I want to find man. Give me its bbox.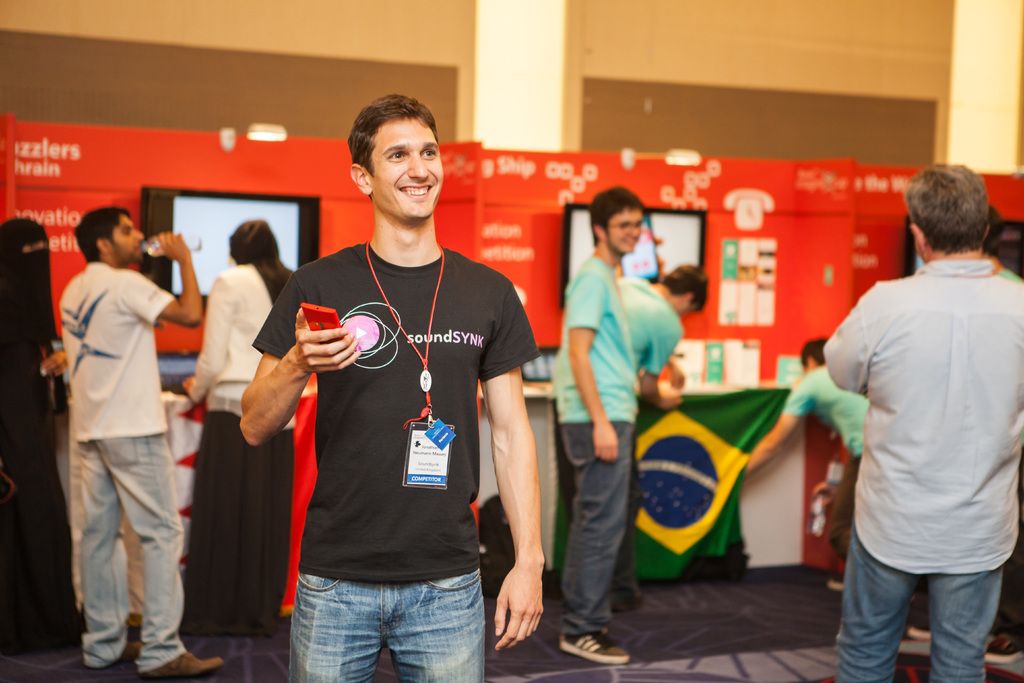
bbox(243, 93, 553, 682).
